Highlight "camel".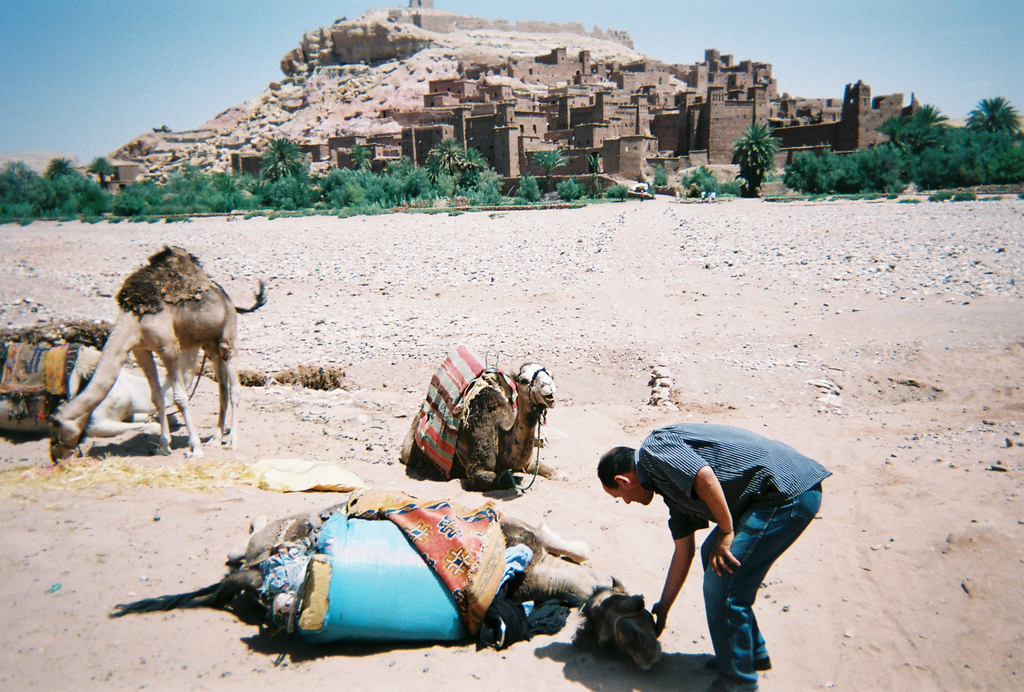
Highlighted region: {"left": 51, "top": 244, "right": 266, "bottom": 461}.
